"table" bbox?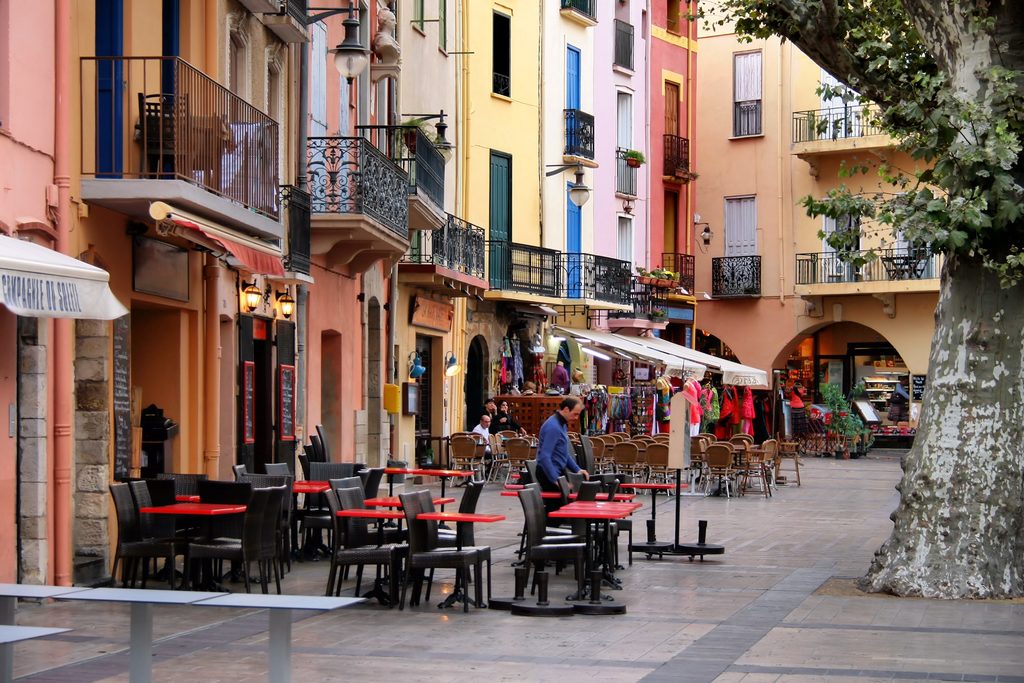
detection(548, 501, 639, 608)
